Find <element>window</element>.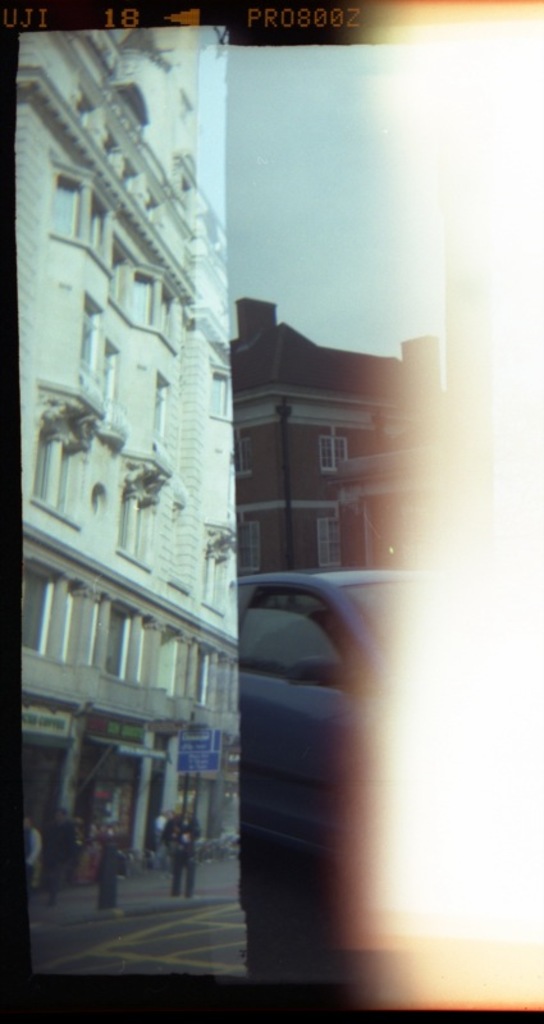
locate(188, 644, 227, 718).
